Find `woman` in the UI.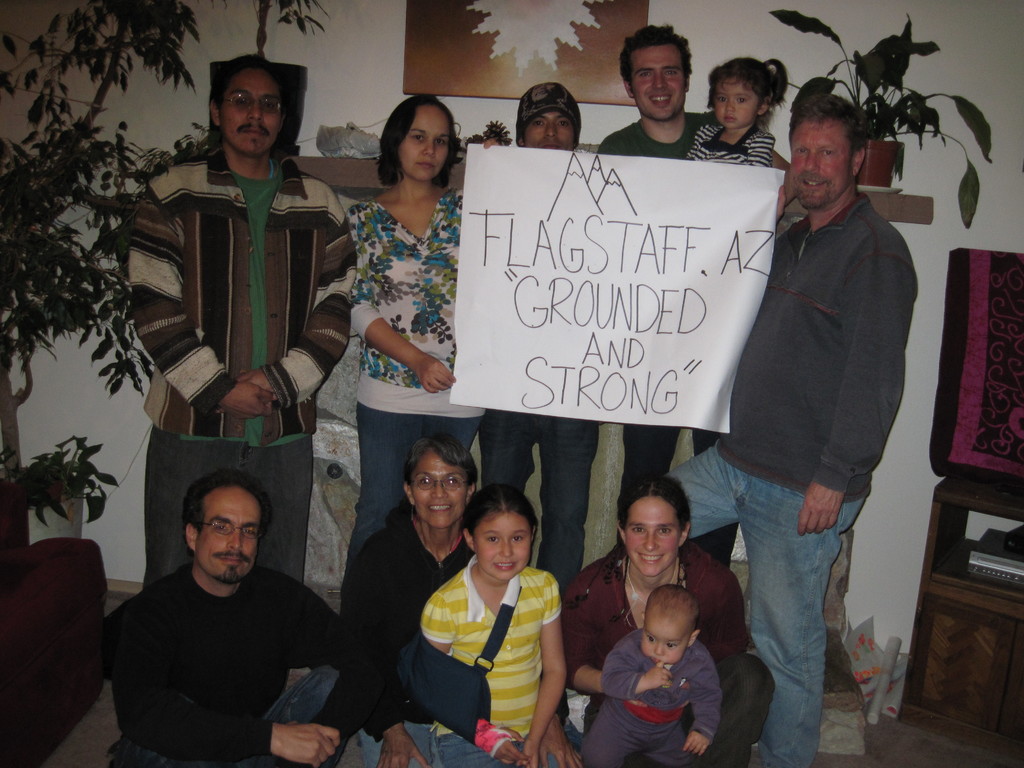
UI element at 330 111 481 556.
